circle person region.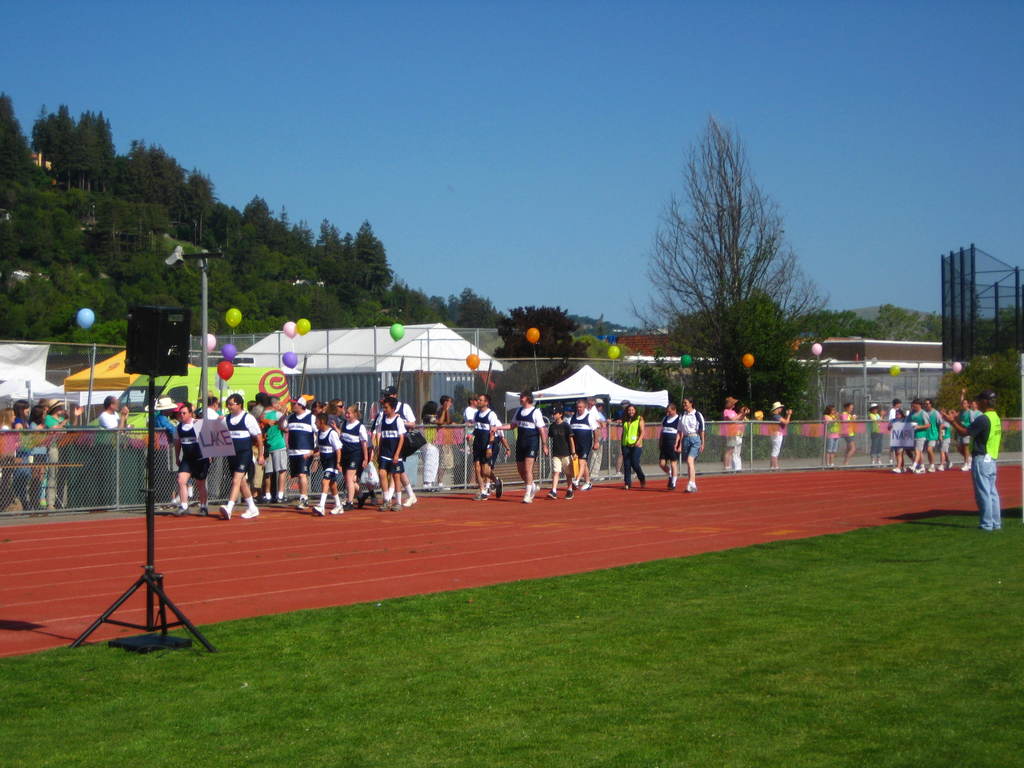
Region: <box>673,393,705,492</box>.
